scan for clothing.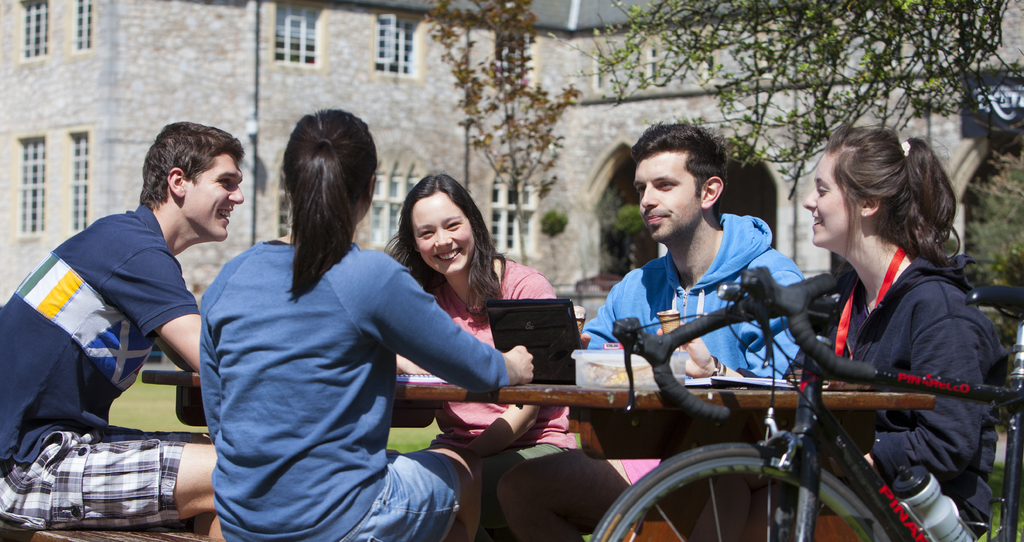
Scan result: rect(195, 244, 510, 538).
